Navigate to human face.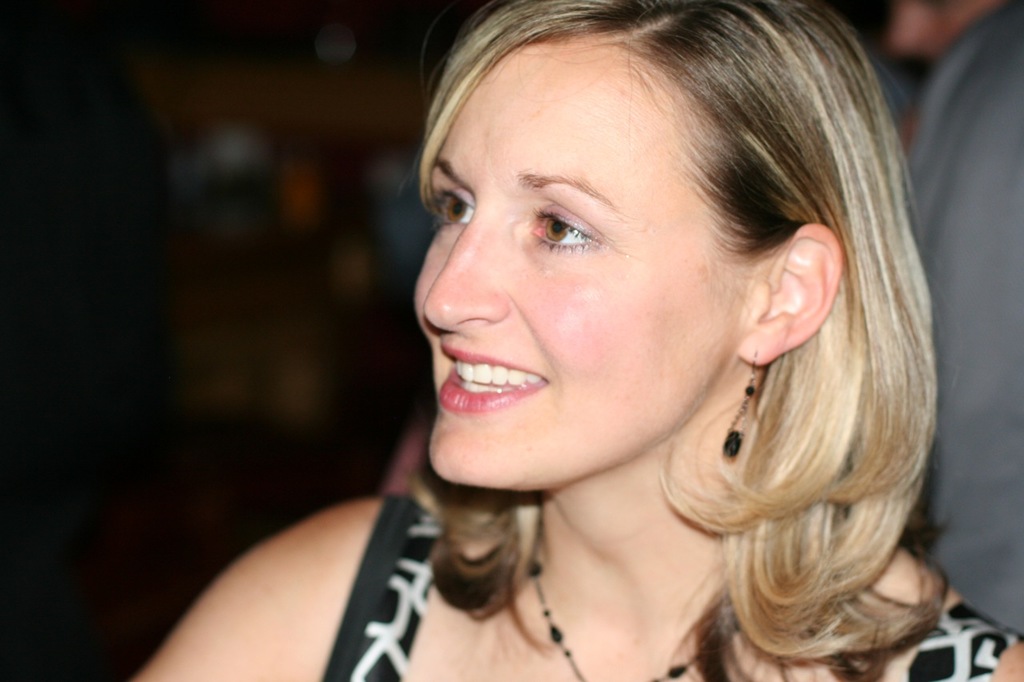
Navigation target: BBox(415, 42, 750, 491).
